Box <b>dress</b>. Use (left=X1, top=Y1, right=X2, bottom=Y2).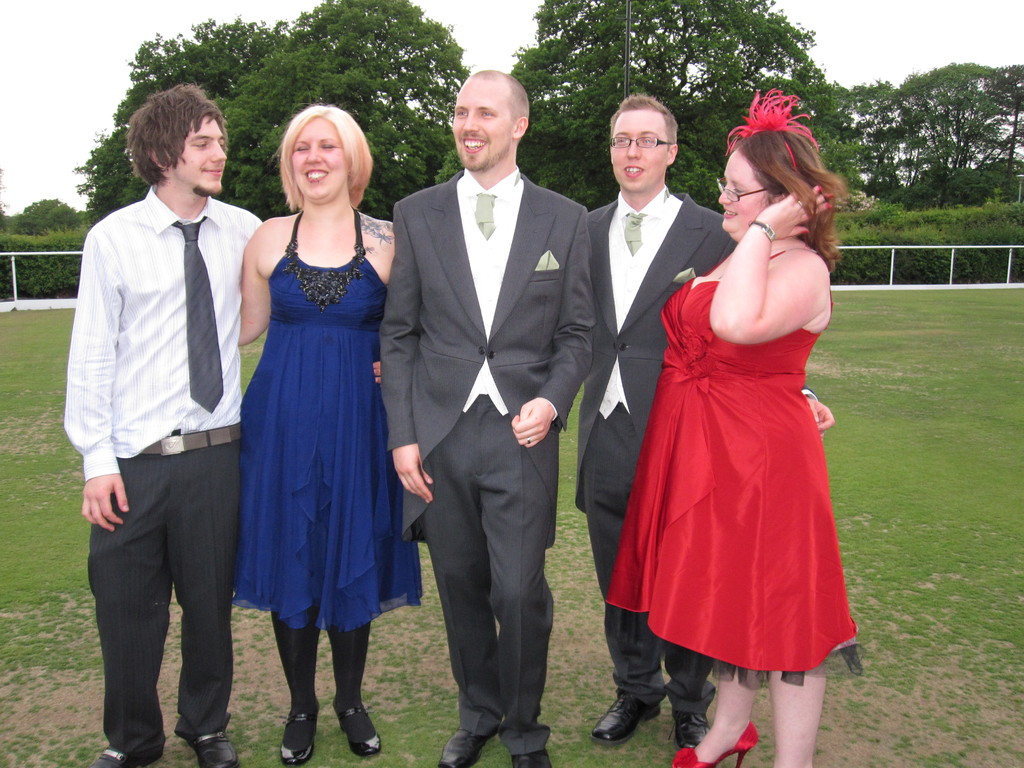
(left=599, top=246, right=861, bottom=685).
